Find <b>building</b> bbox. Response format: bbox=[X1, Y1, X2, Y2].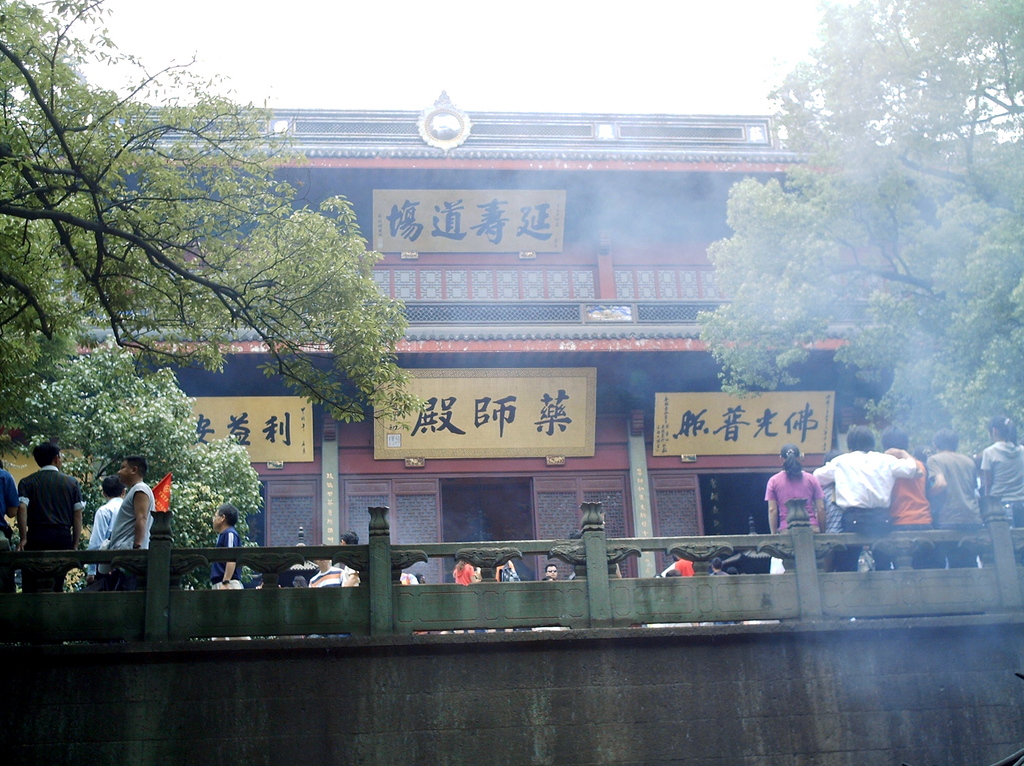
bbox=[36, 92, 860, 582].
